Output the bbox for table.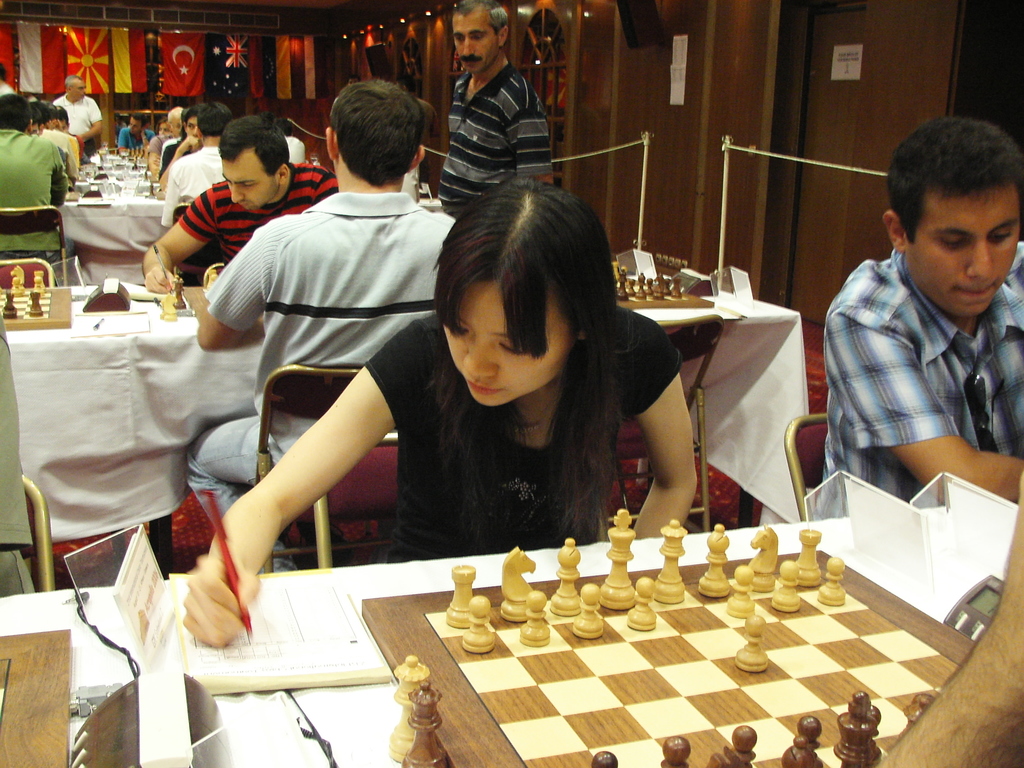
region(0, 517, 1023, 767).
